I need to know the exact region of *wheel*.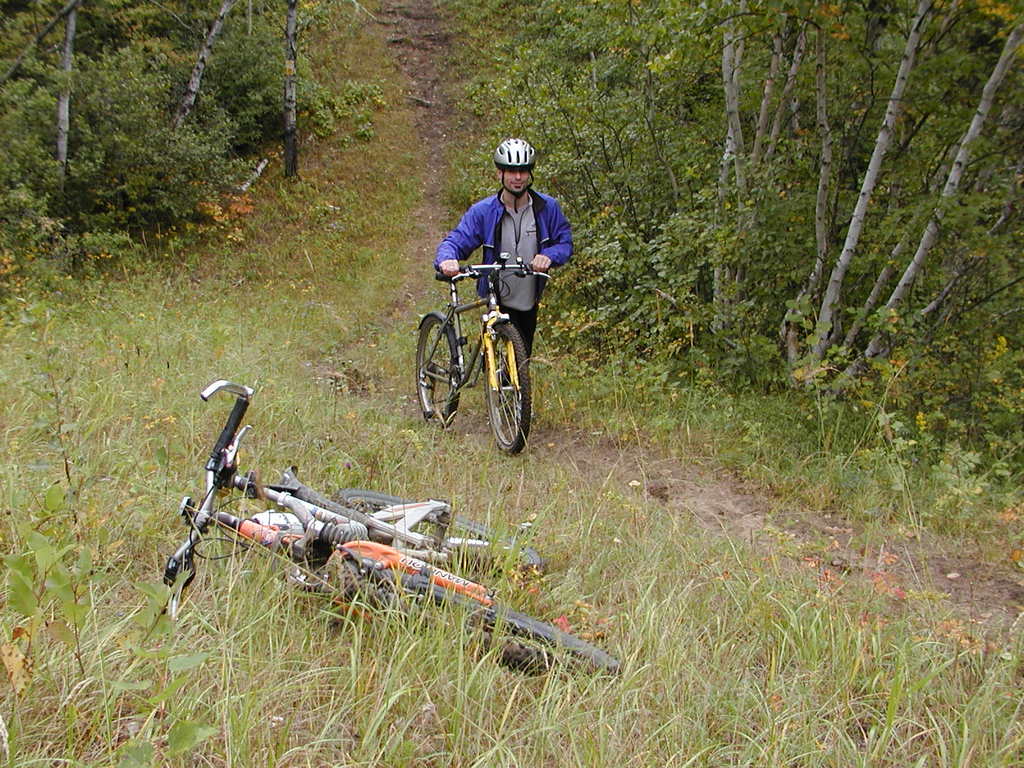
Region: (416,315,459,427).
